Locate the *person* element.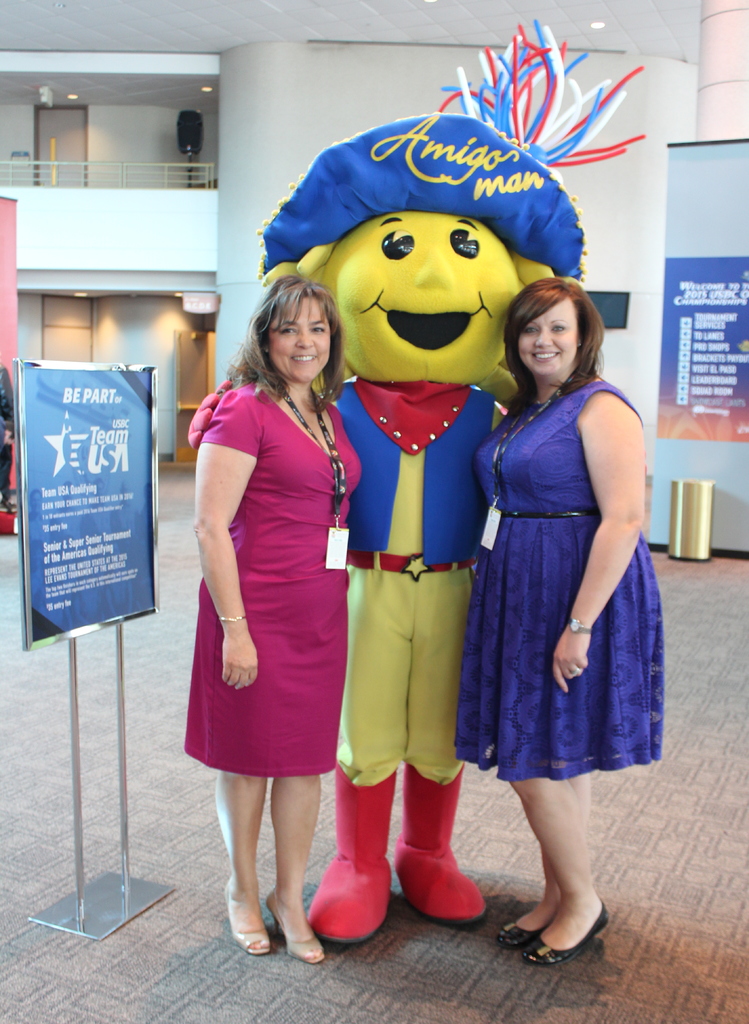
Element bbox: 457, 275, 667, 964.
